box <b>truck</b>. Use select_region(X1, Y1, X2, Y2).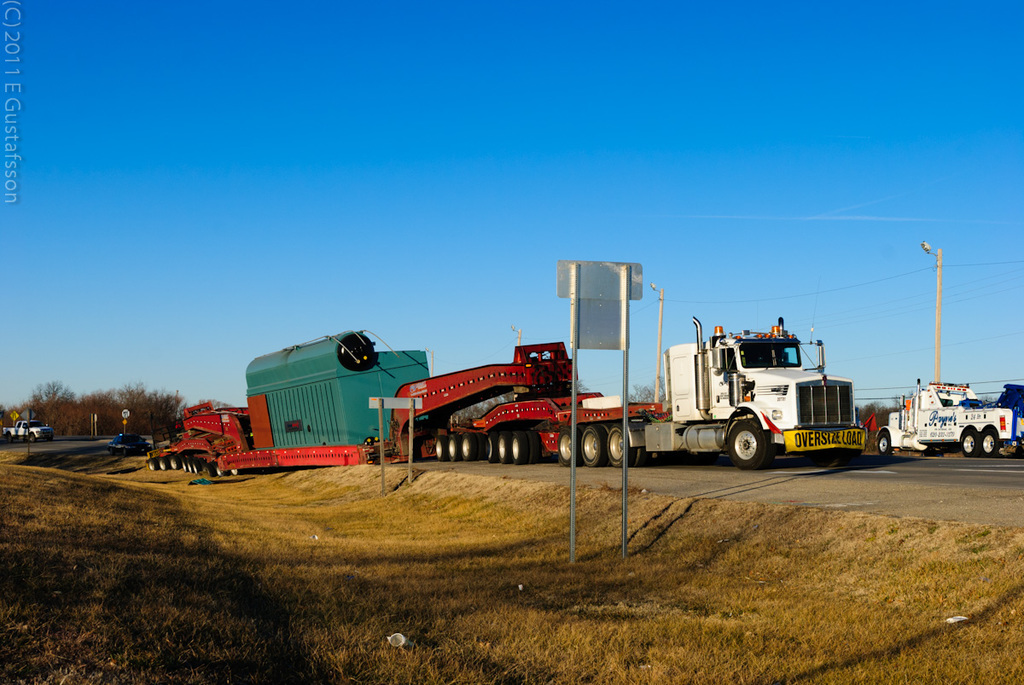
select_region(148, 330, 455, 464).
